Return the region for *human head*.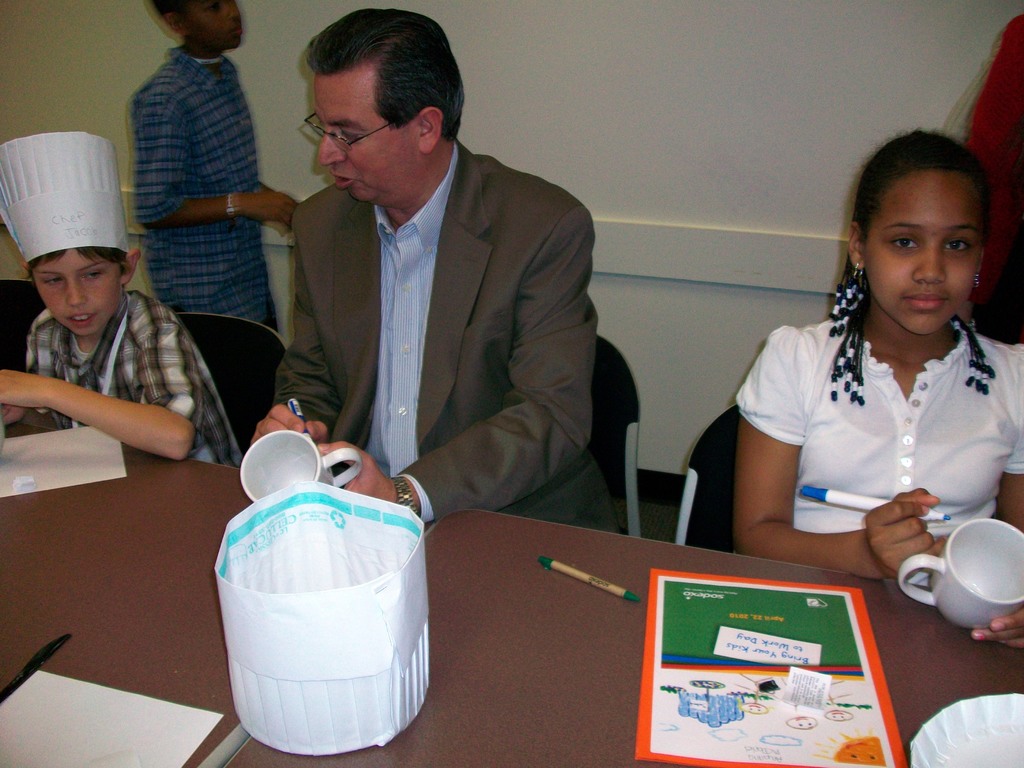
859, 121, 997, 305.
